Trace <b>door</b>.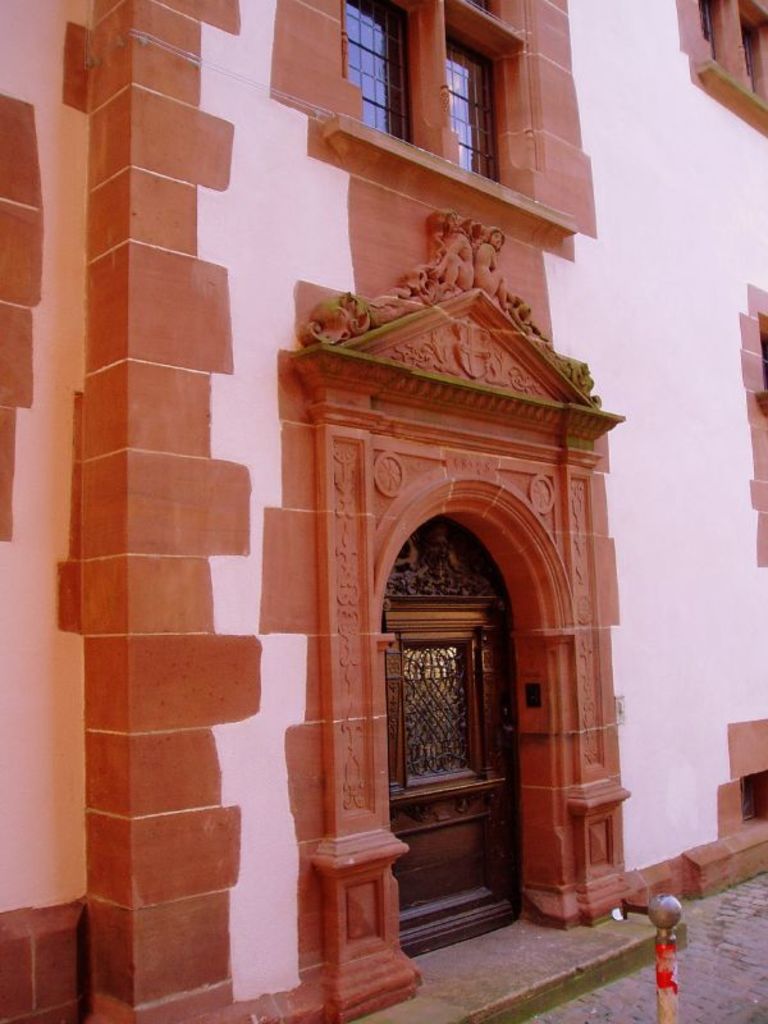
Traced to [left=380, top=489, right=525, bottom=850].
